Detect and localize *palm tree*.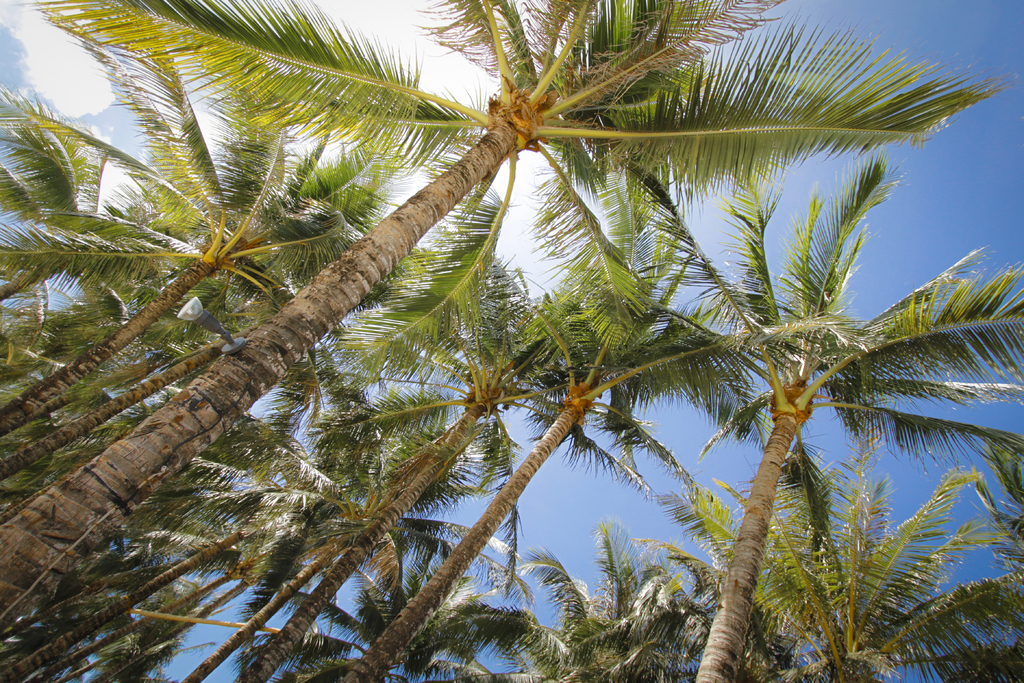
Localized at {"x1": 849, "y1": 508, "x2": 993, "y2": 671}.
